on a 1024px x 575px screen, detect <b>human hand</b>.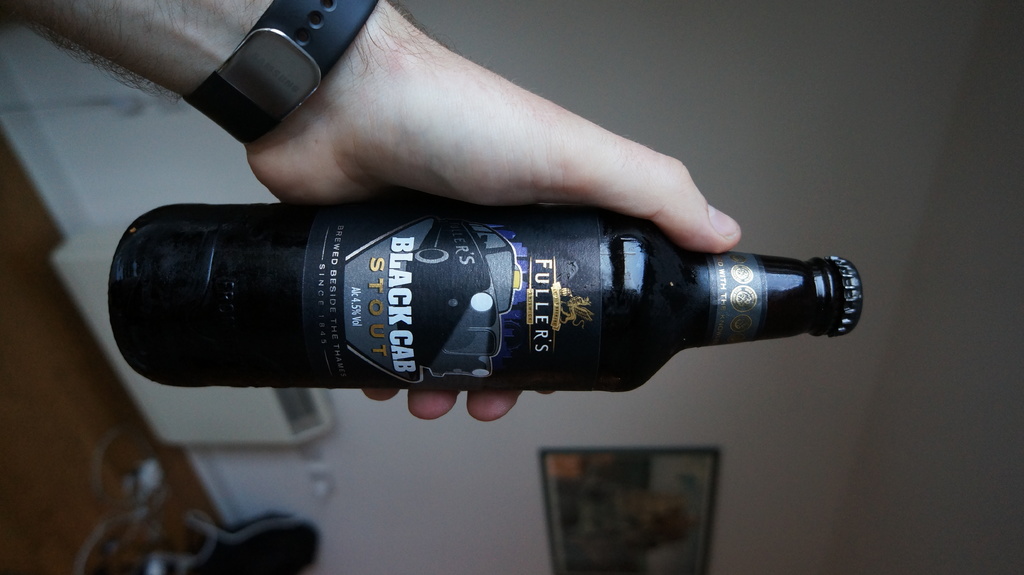
box(241, 53, 751, 420).
